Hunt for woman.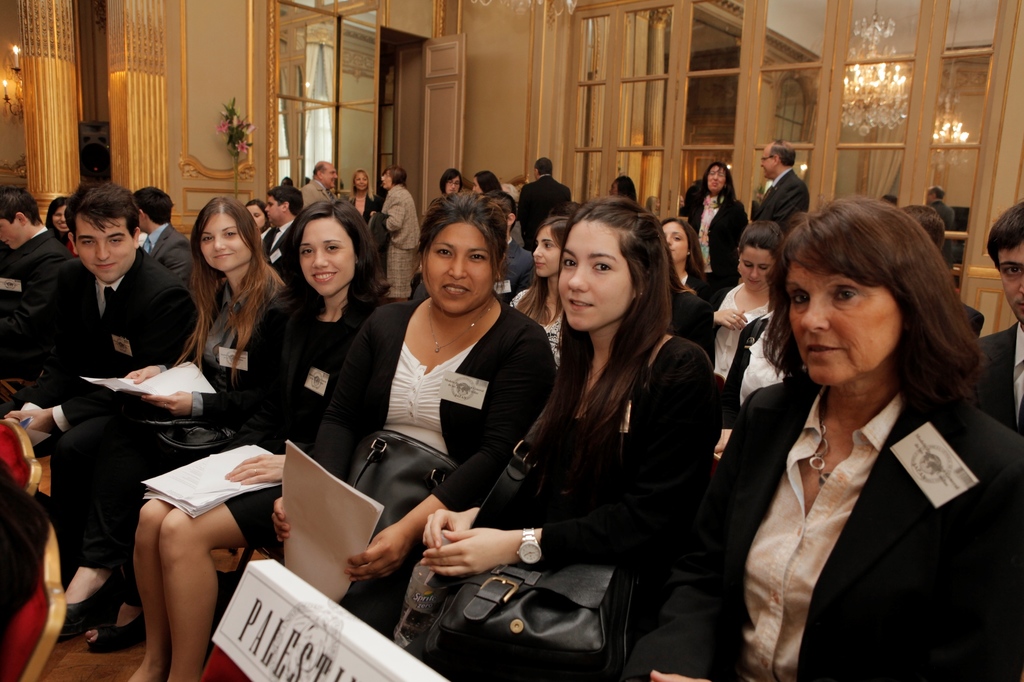
Hunted down at detection(660, 214, 719, 317).
